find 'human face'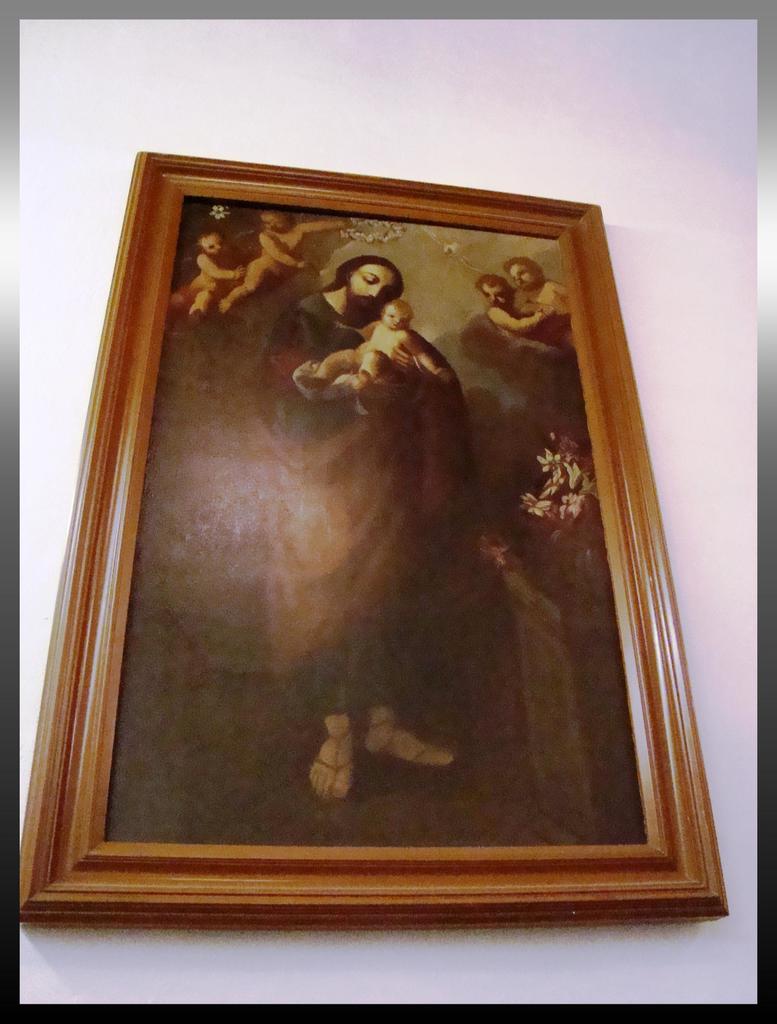
<region>383, 301, 406, 330</region>
